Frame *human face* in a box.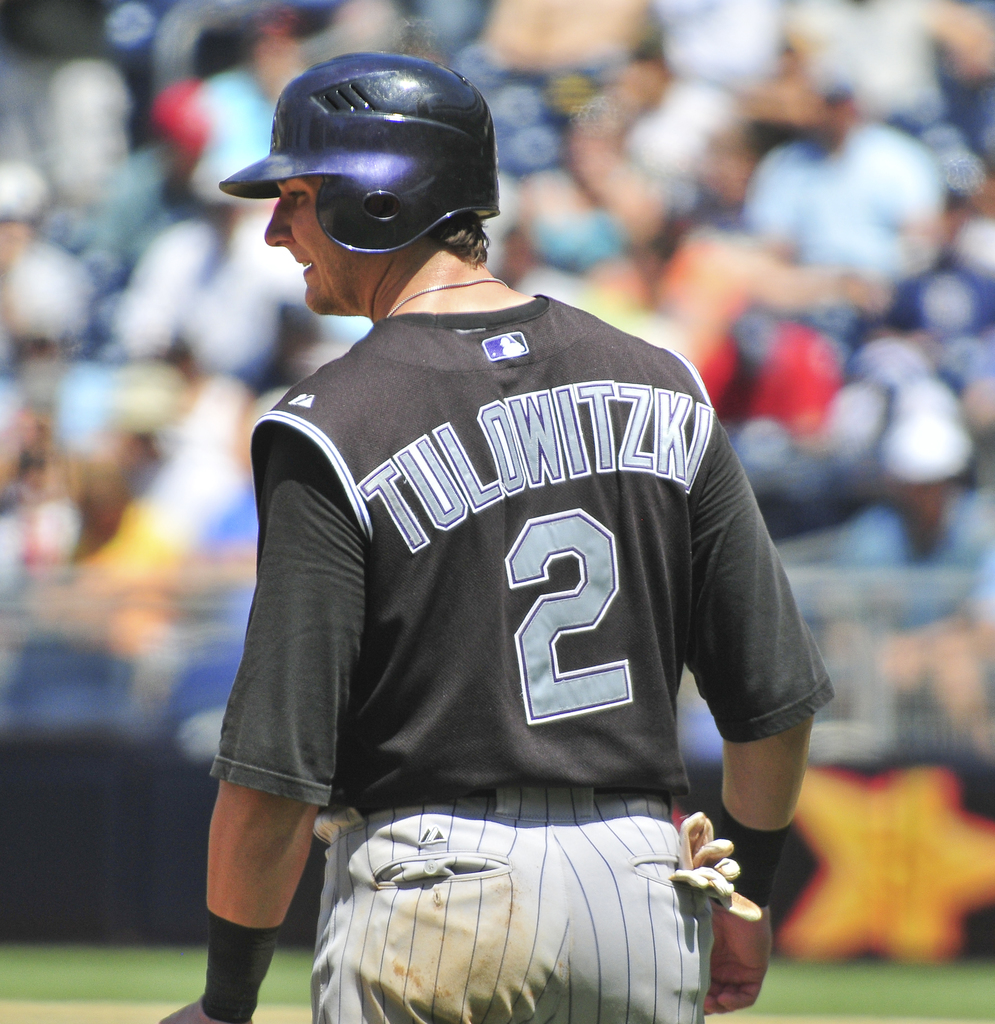
(left=263, top=173, right=356, bottom=311).
